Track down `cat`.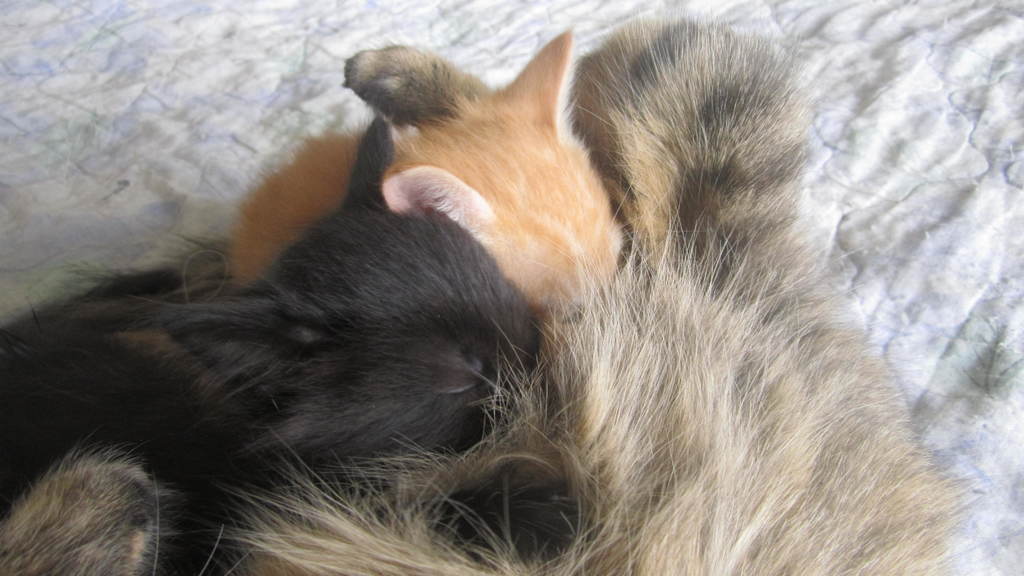
Tracked to x1=0, y1=10, x2=961, y2=575.
